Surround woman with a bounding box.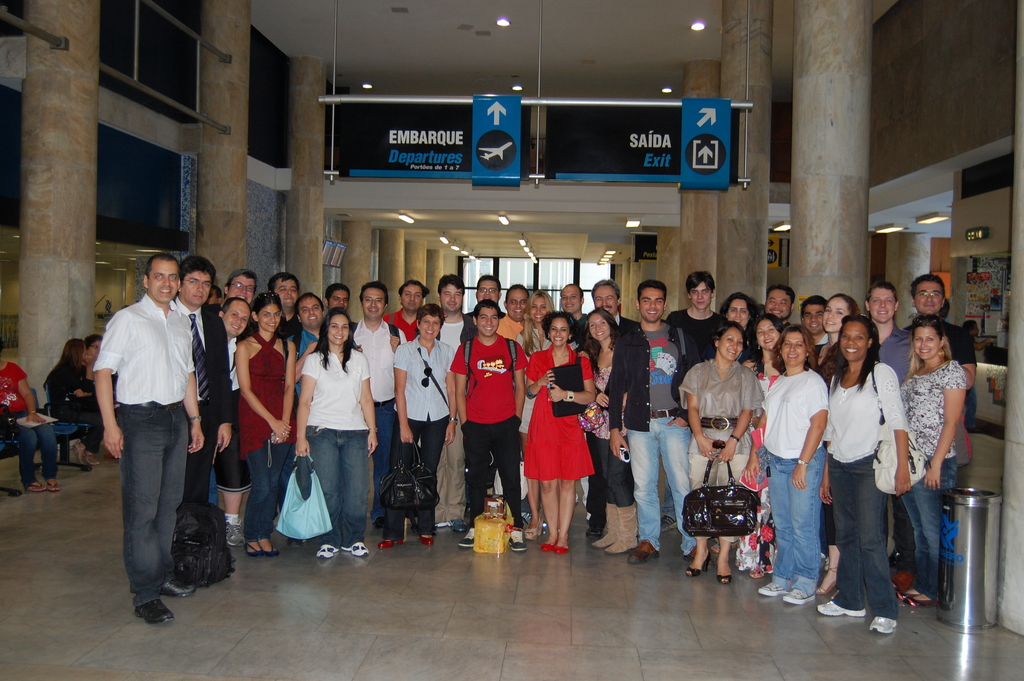
locate(579, 308, 653, 555).
